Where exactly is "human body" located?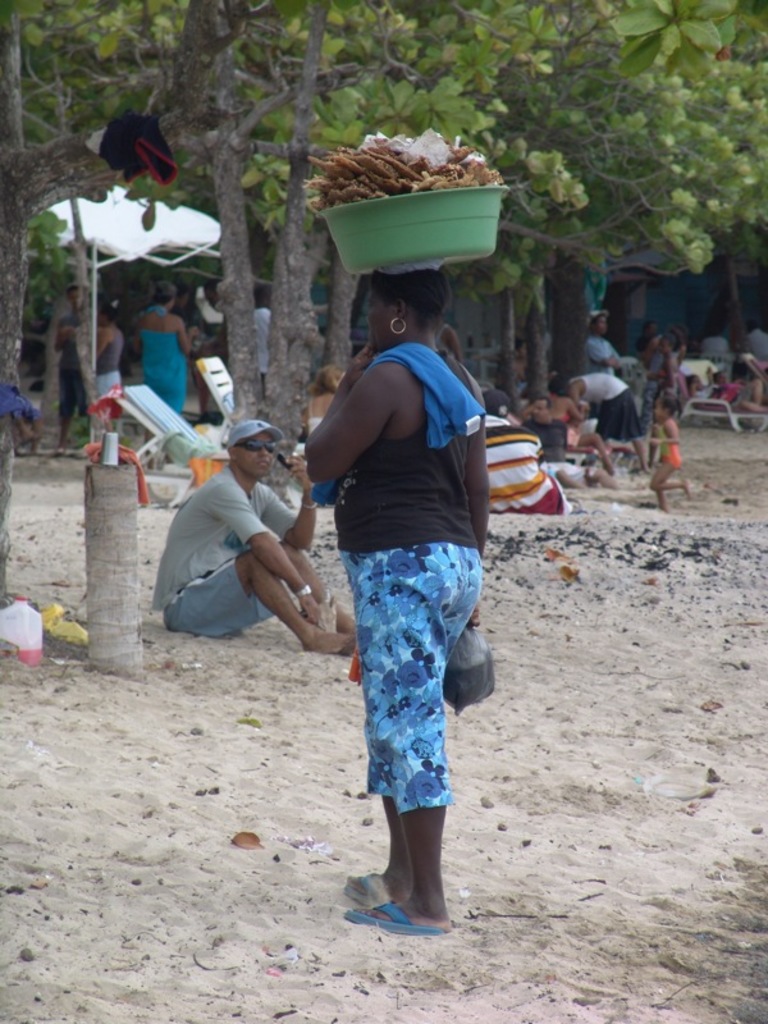
Its bounding box is detection(545, 367, 649, 480).
